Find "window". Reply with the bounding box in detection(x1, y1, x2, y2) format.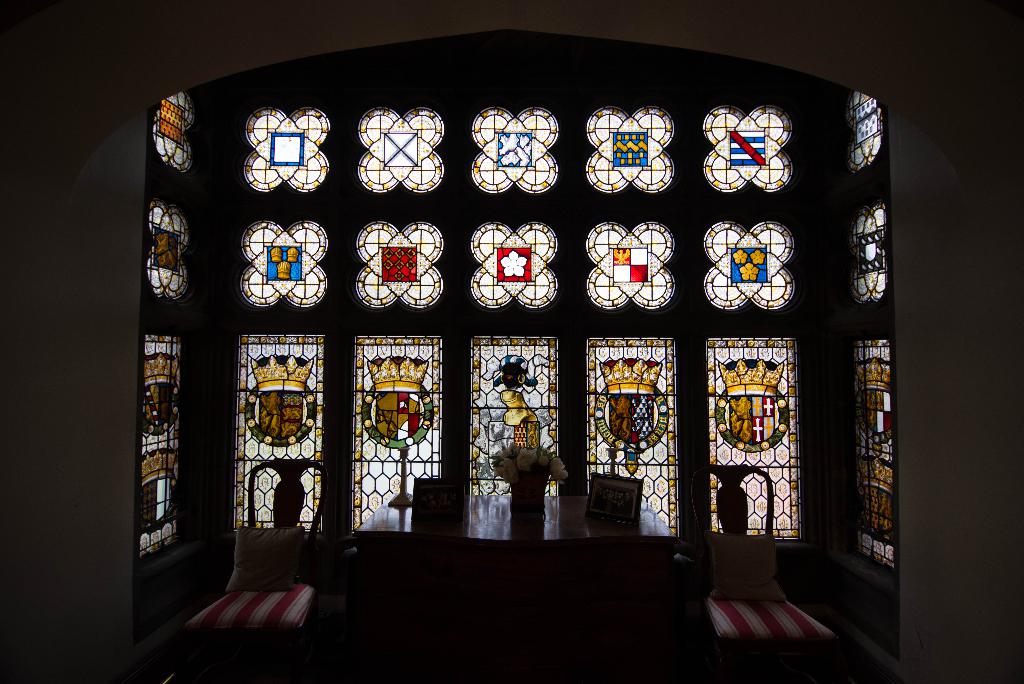
detection(700, 108, 793, 193).
